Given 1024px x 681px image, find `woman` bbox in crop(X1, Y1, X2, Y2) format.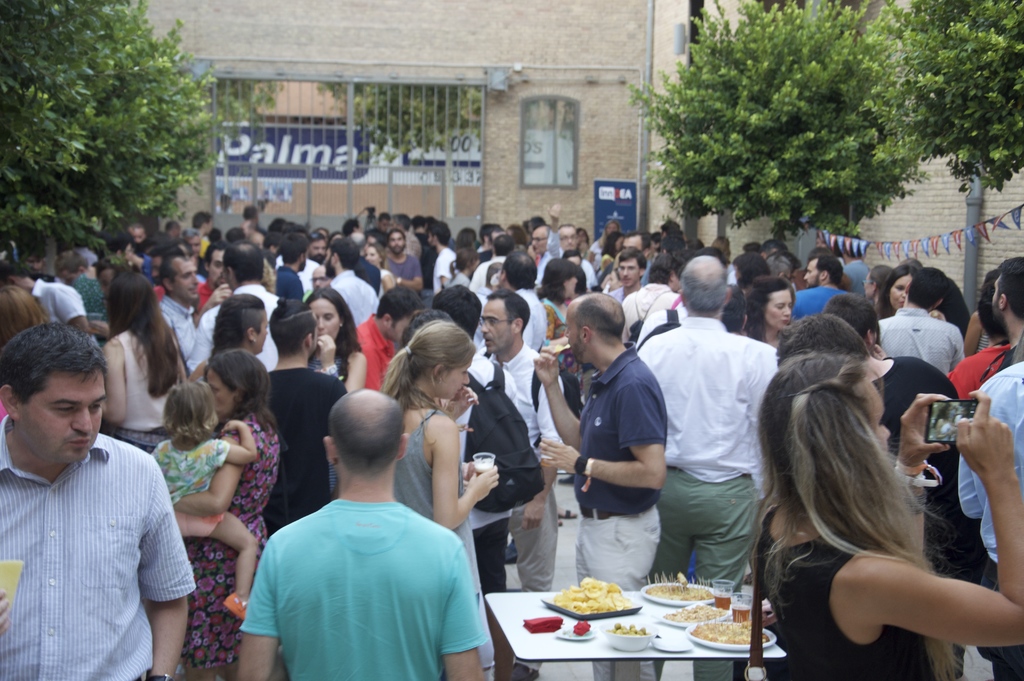
crop(377, 318, 499, 680).
